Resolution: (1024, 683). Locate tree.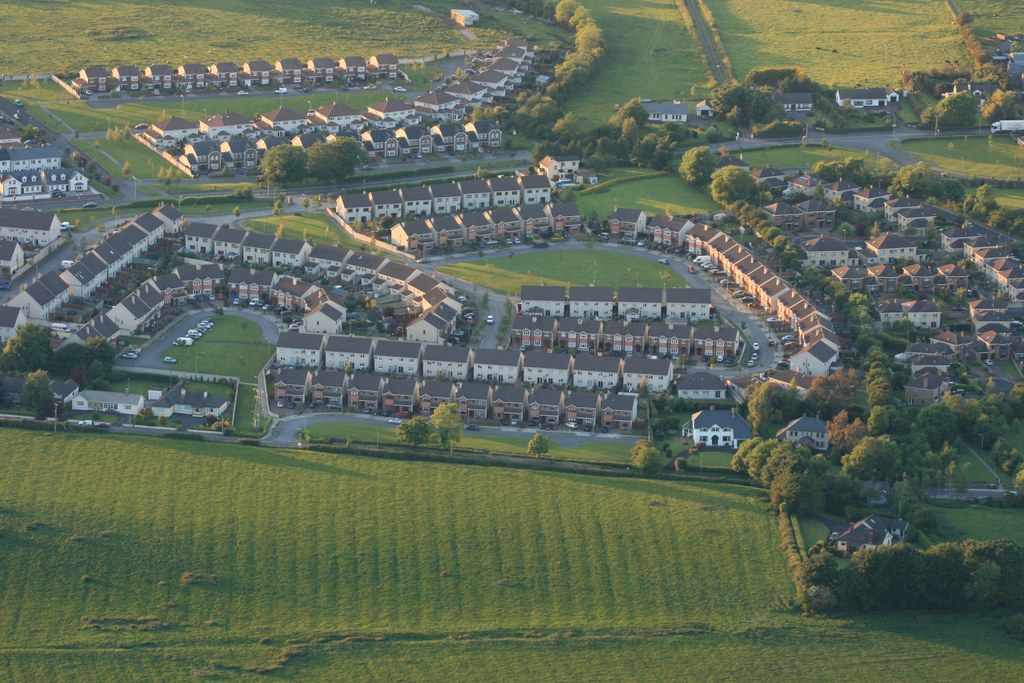
pyautogui.locateOnScreen(908, 399, 963, 452).
